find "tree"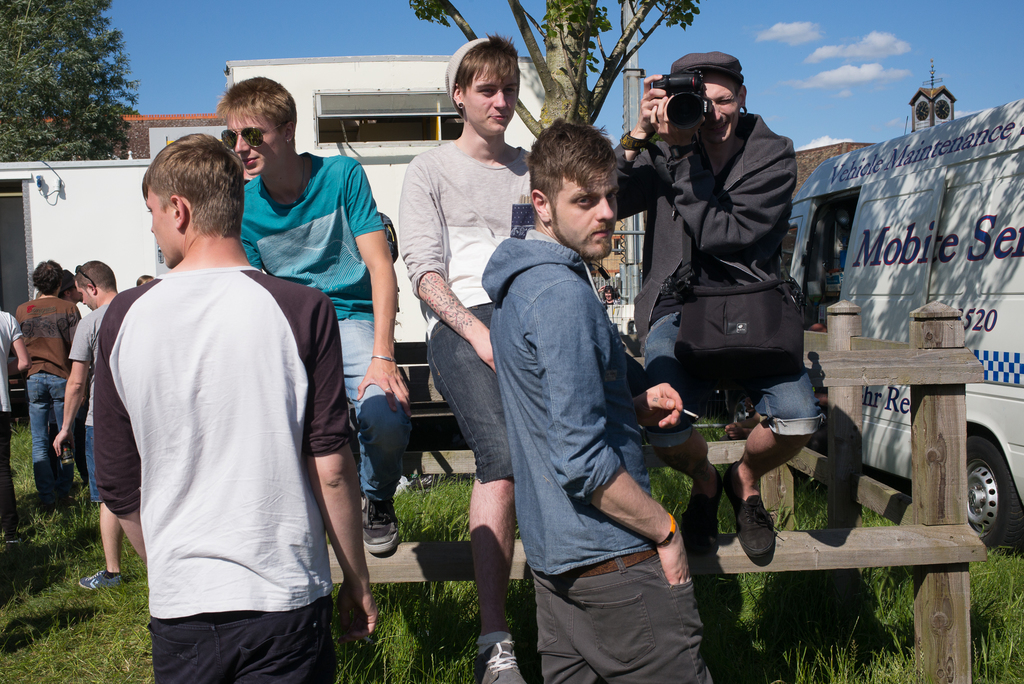
detection(0, 1, 142, 173)
